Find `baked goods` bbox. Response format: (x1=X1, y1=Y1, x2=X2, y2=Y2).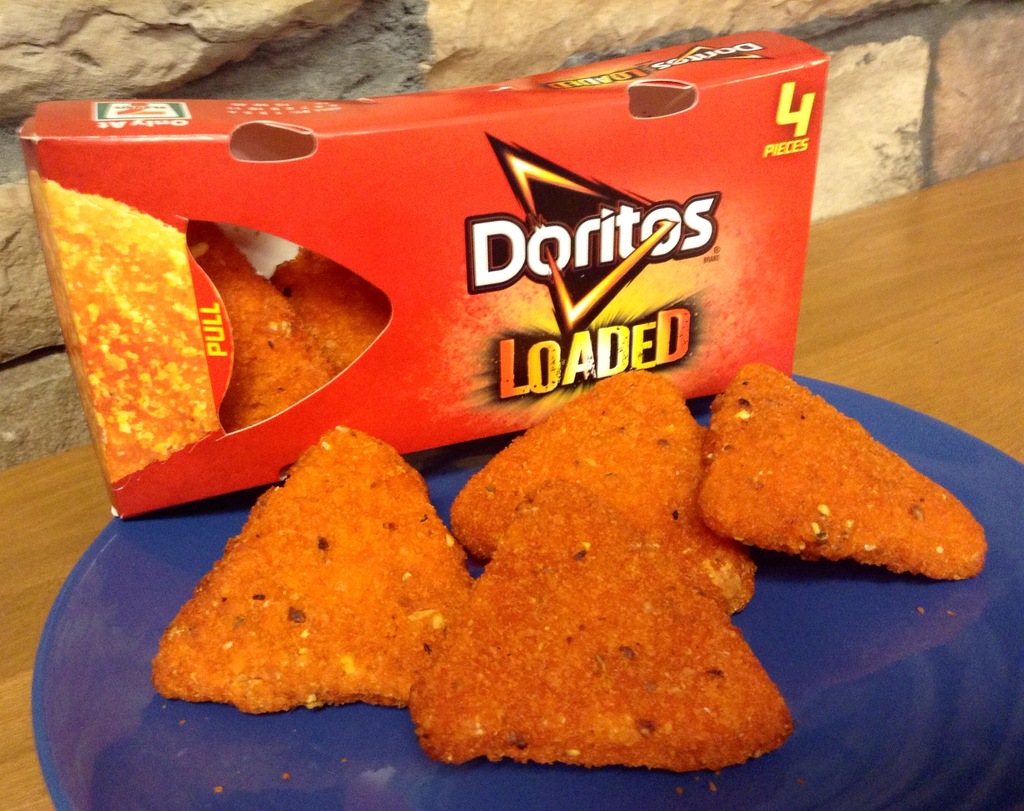
(x1=271, y1=234, x2=396, y2=378).
